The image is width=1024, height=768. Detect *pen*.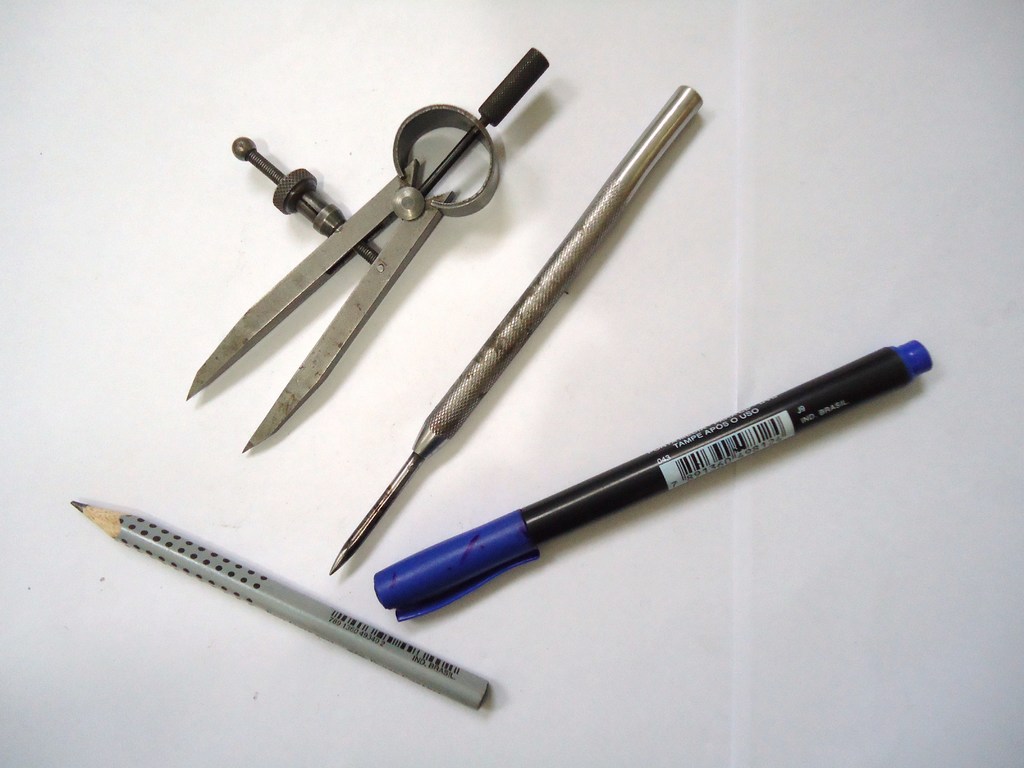
Detection: [372,332,943,625].
